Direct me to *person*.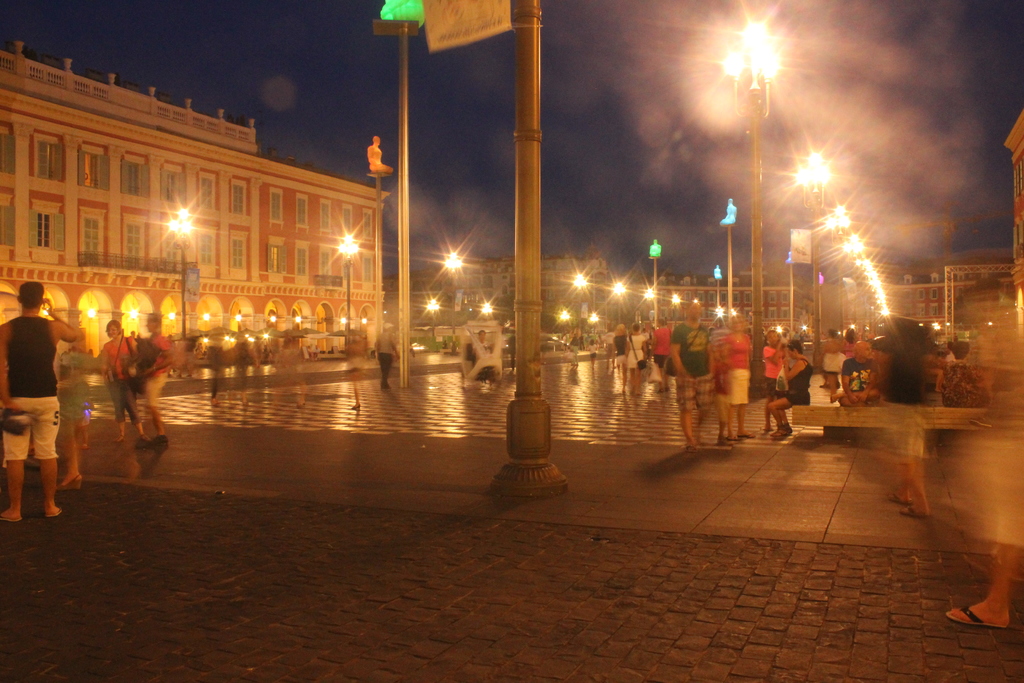
Direction: (left=625, top=327, right=654, bottom=392).
